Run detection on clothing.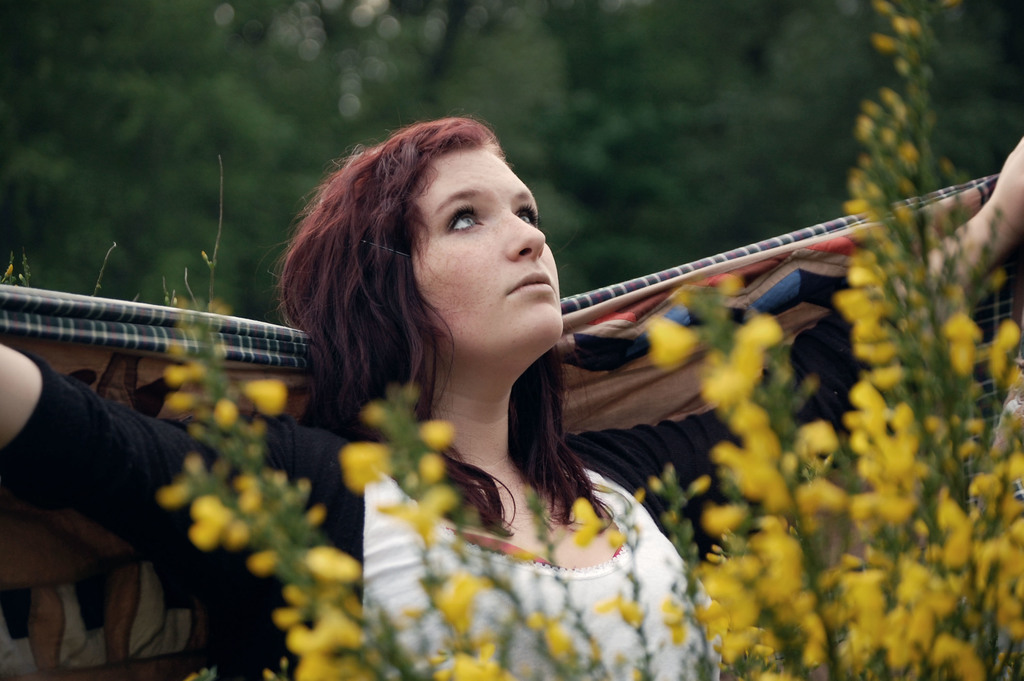
Result: detection(0, 299, 919, 680).
